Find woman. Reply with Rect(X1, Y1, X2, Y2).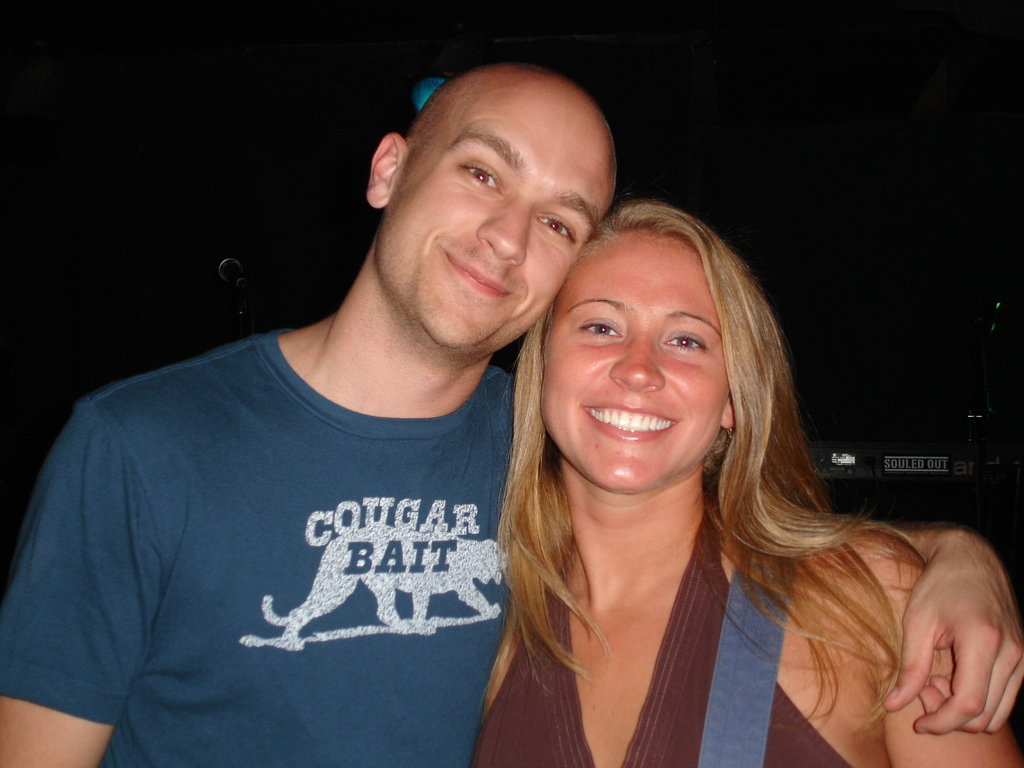
Rect(442, 170, 979, 763).
